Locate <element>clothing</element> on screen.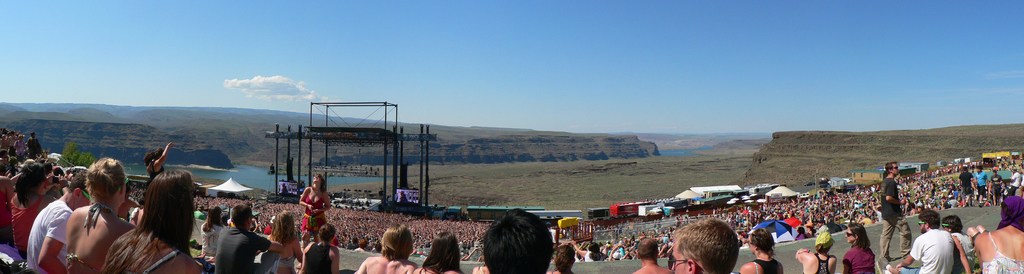
On screen at box(810, 249, 838, 273).
